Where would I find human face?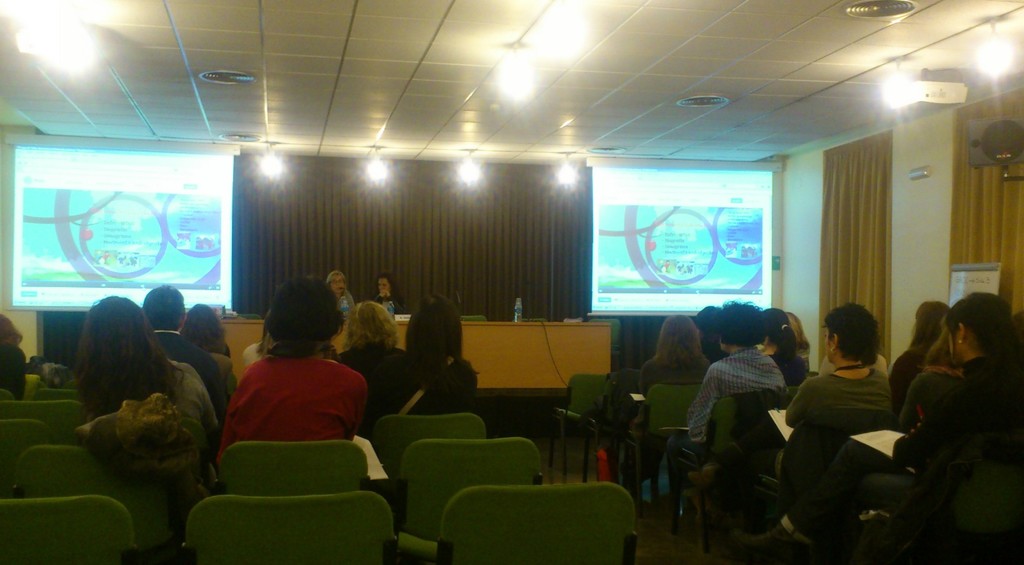
At x1=334, y1=272, x2=345, y2=293.
